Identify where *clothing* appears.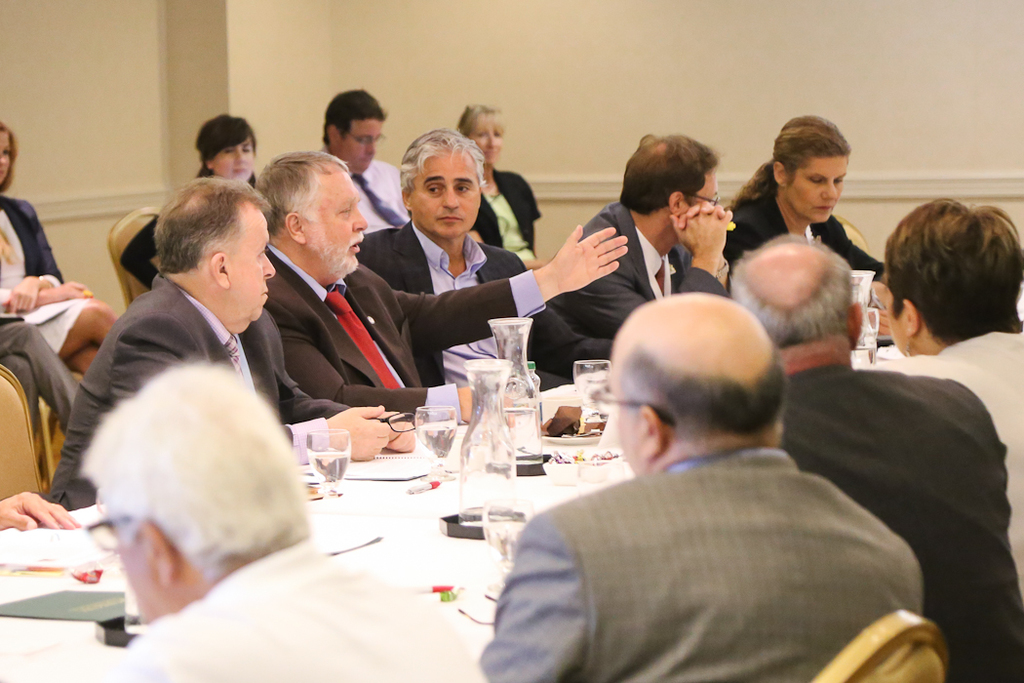
Appears at <region>72, 269, 307, 521</region>.
